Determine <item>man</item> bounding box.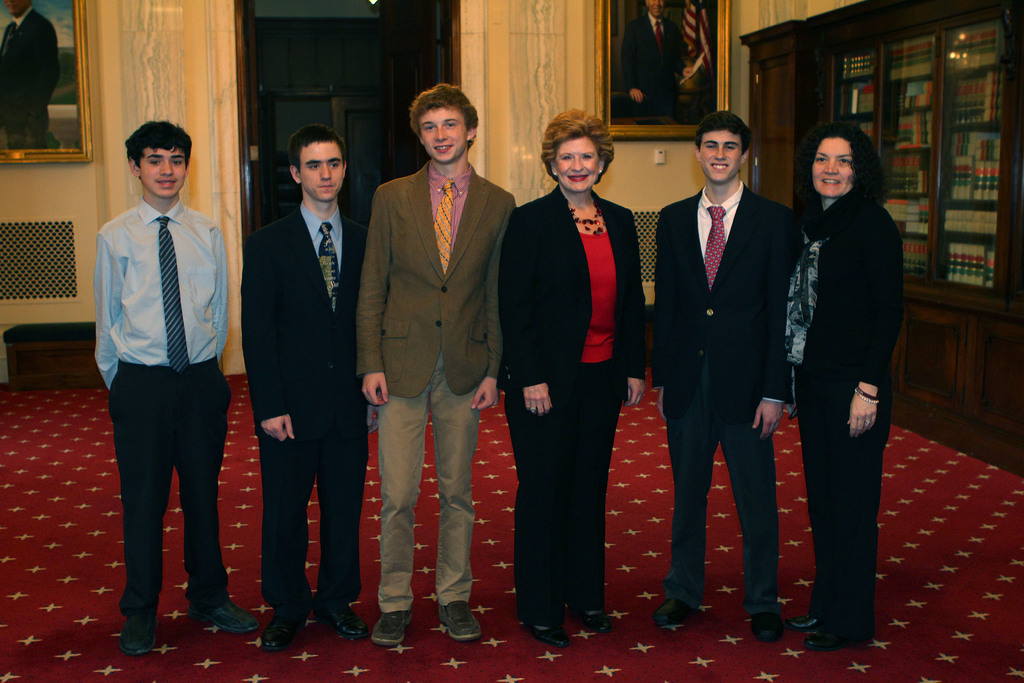
Determined: <bbox>353, 88, 522, 648</bbox>.
